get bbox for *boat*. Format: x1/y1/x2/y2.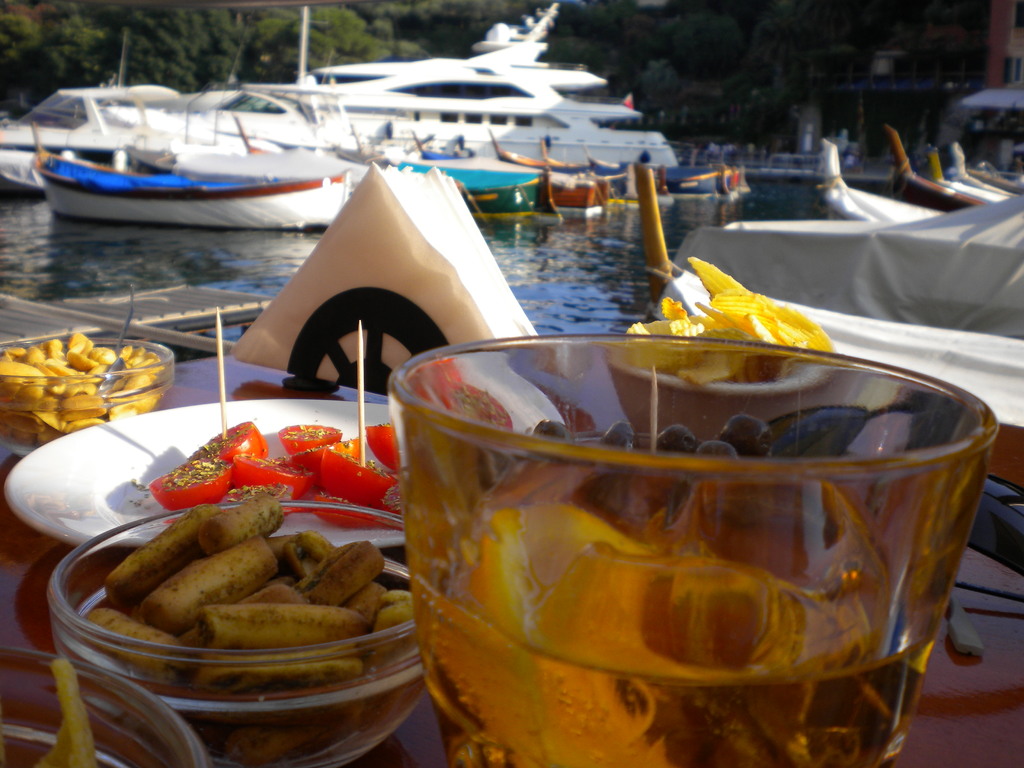
449/5/763/201.
